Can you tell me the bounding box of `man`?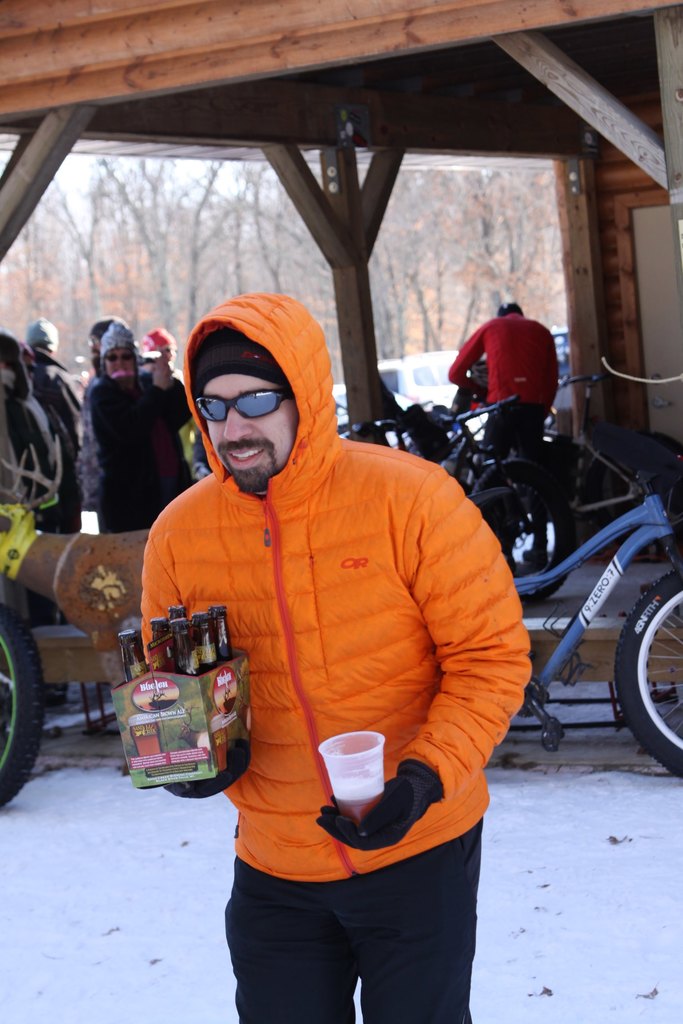
[138,236,526,1007].
